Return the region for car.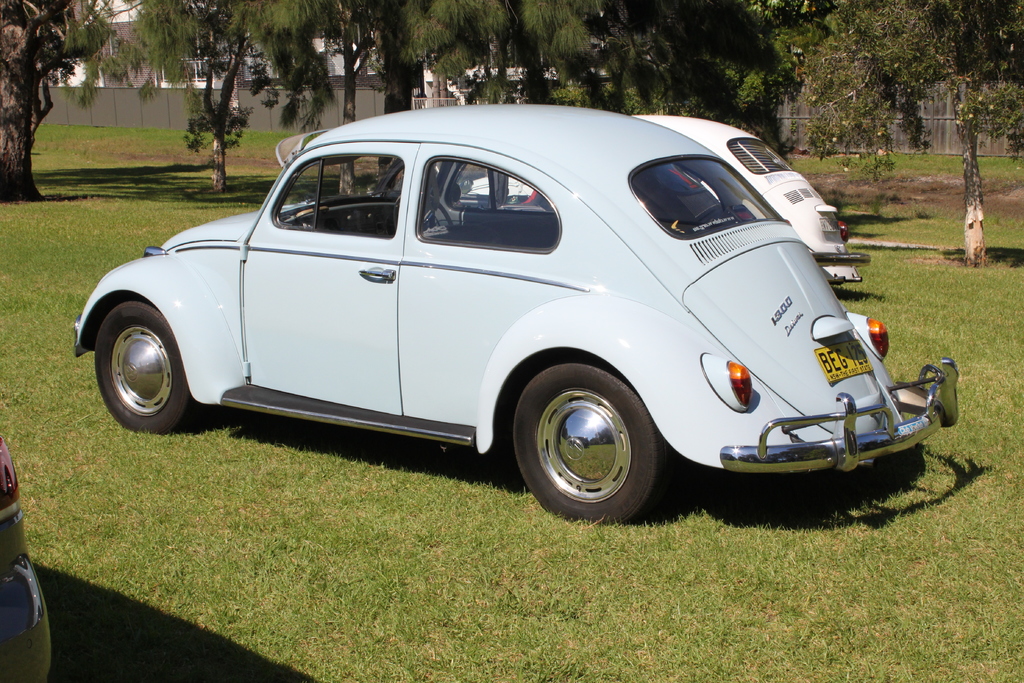
(73, 103, 957, 528).
